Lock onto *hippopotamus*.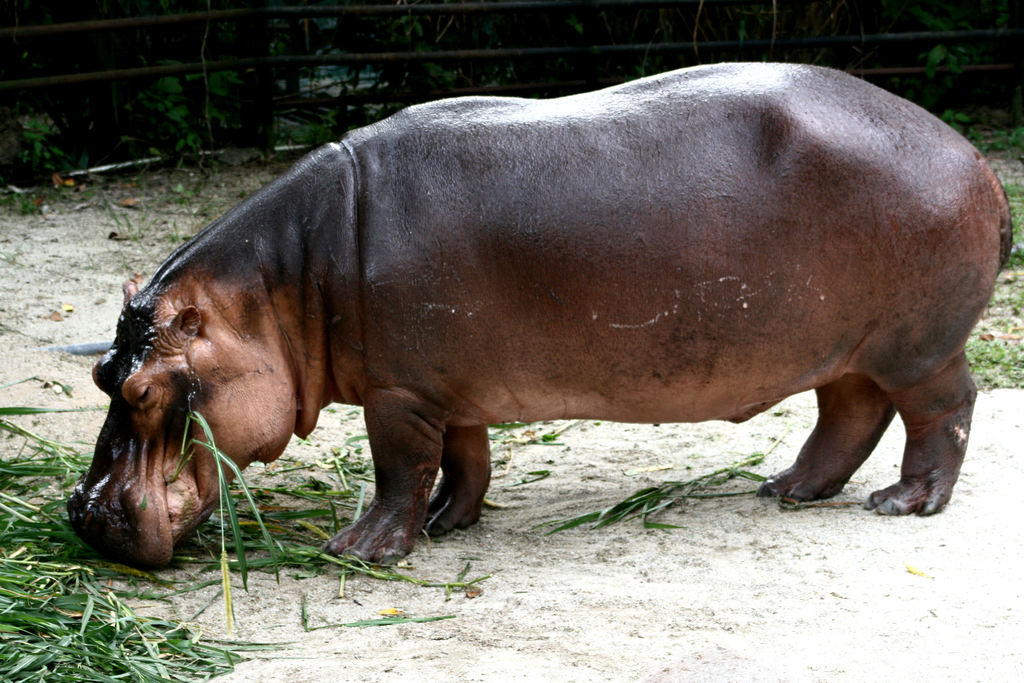
Locked: [65, 62, 1014, 570].
